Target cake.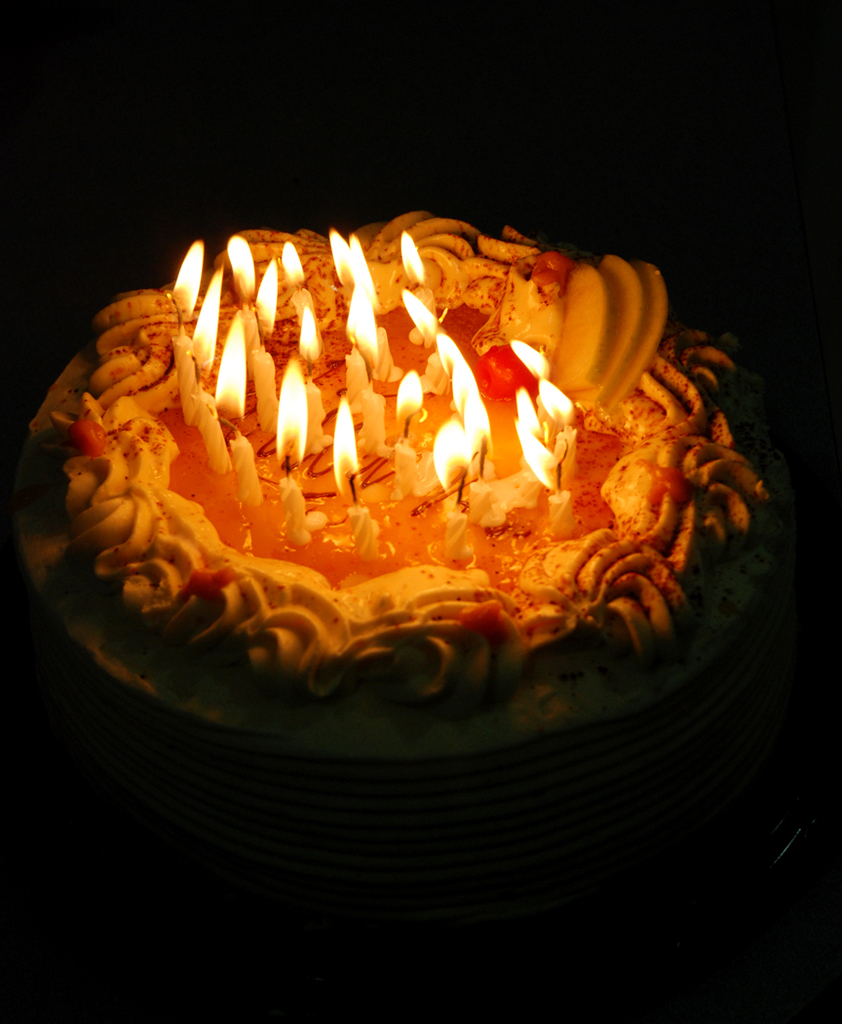
Target region: x1=28, y1=202, x2=780, y2=748.
